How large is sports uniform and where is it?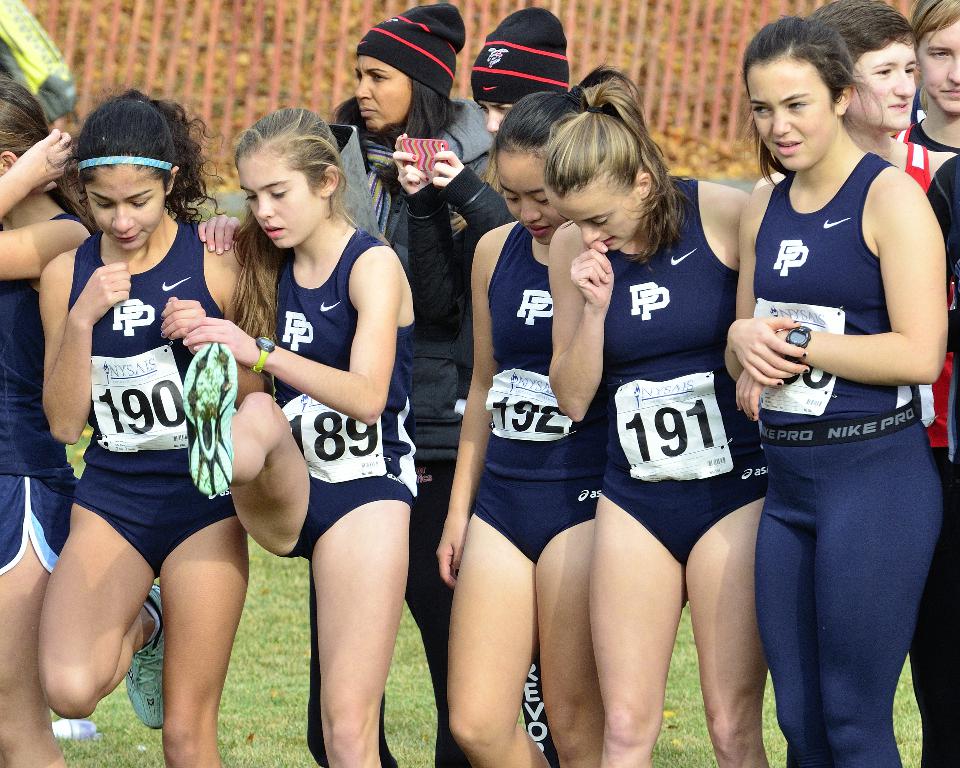
Bounding box: locate(197, 125, 428, 748).
